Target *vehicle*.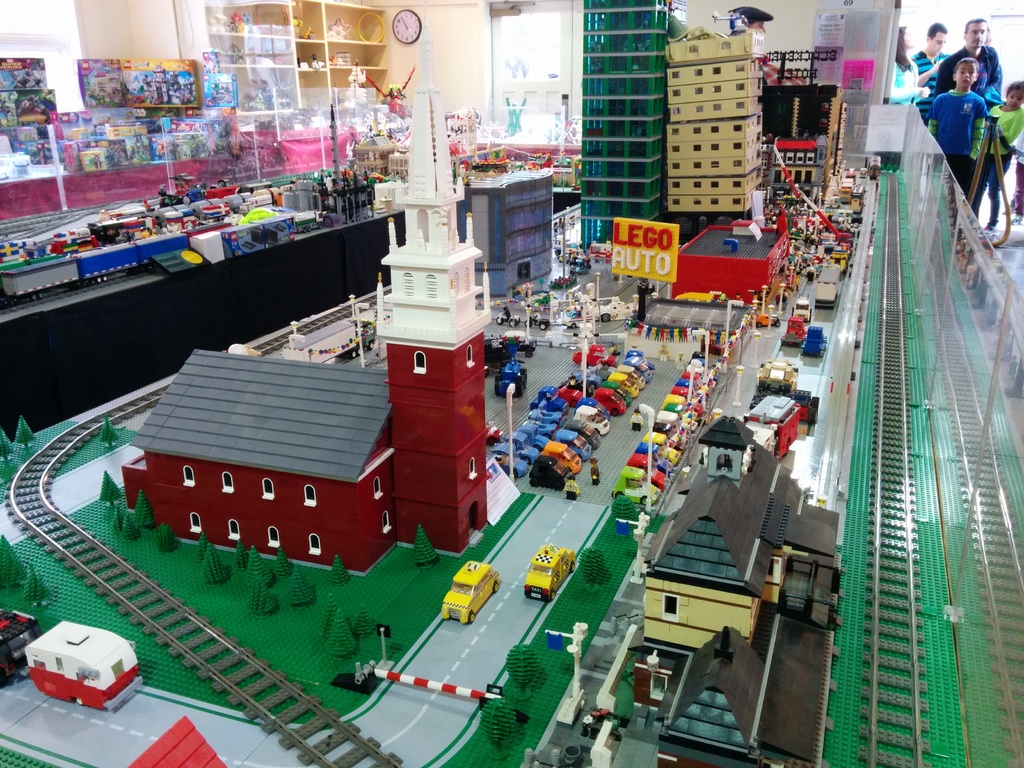
Target region: box(522, 541, 579, 603).
